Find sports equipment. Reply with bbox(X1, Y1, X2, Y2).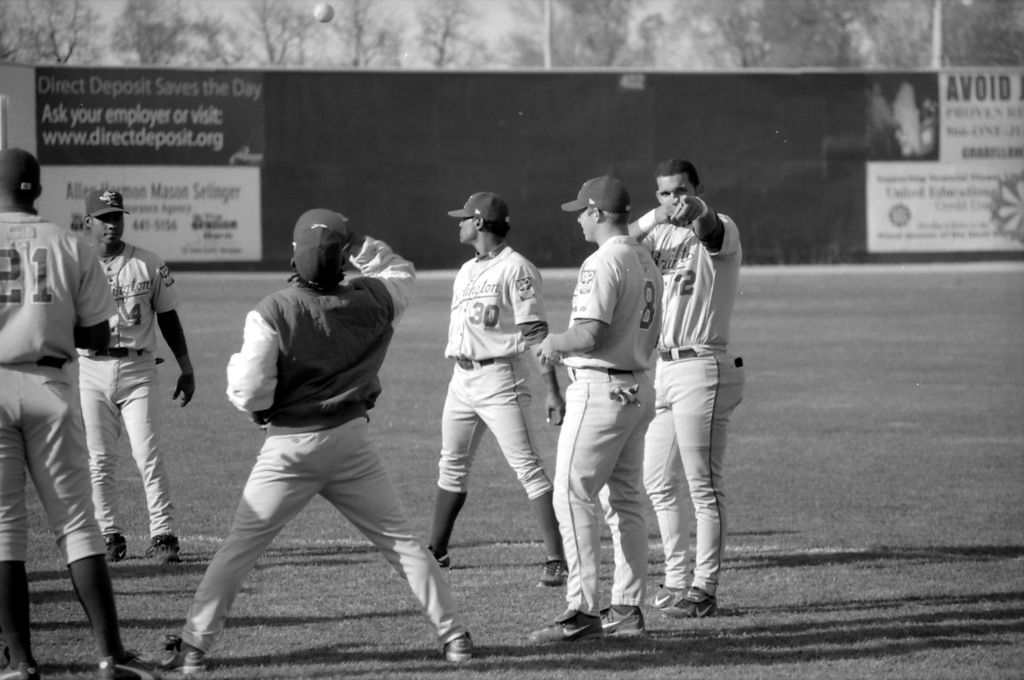
bbox(642, 588, 685, 610).
